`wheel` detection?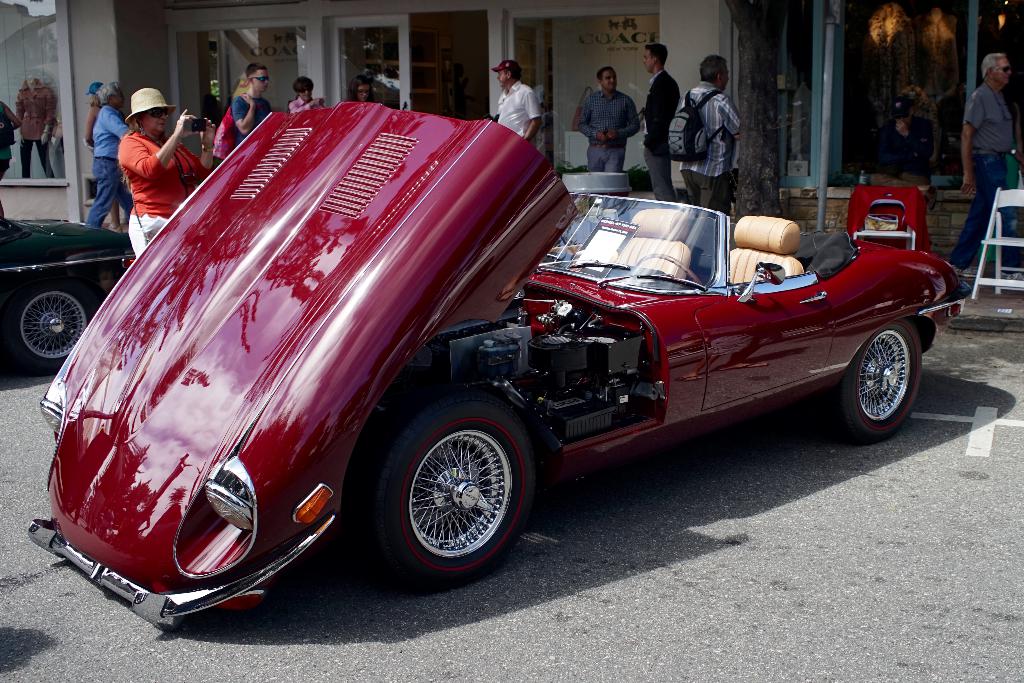
<bbox>355, 386, 532, 593</bbox>
